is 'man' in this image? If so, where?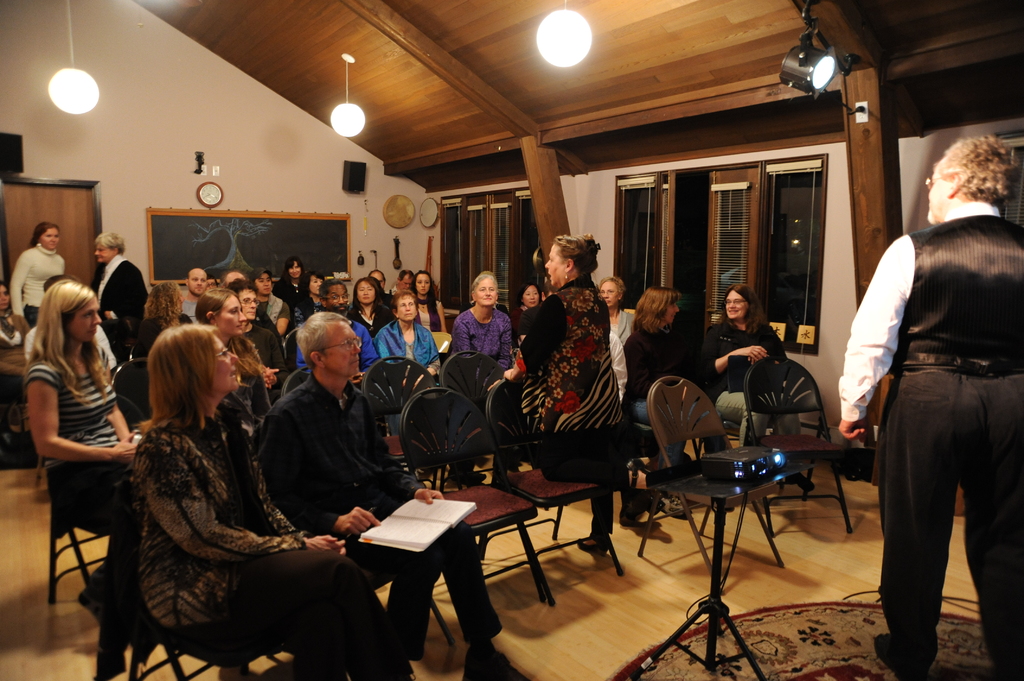
Yes, at [x1=295, y1=278, x2=388, y2=369].
